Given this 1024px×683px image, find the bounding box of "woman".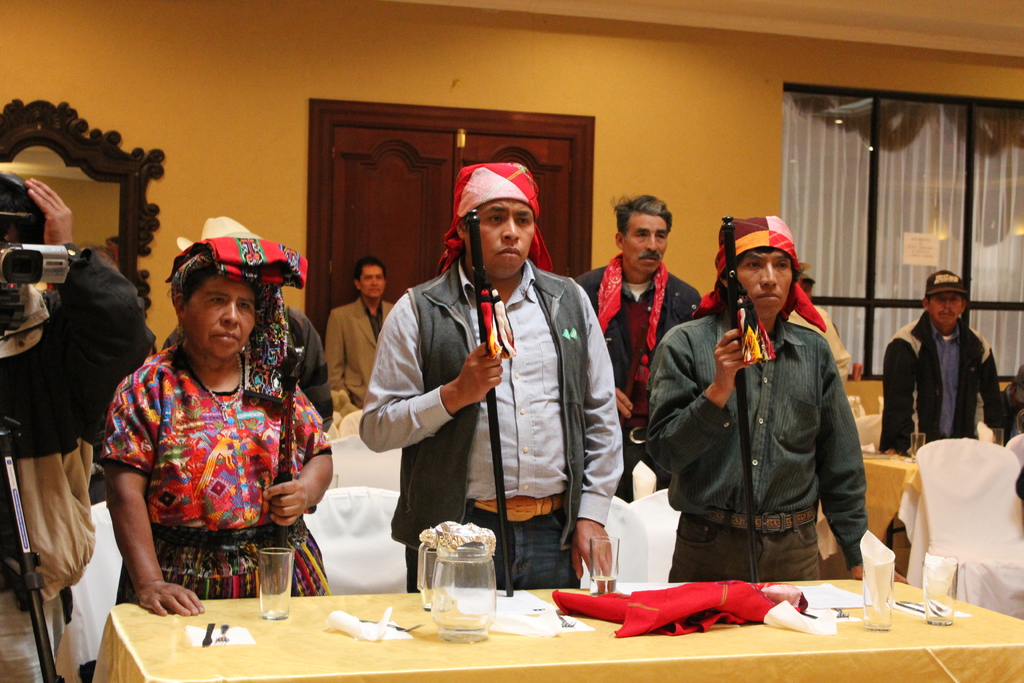
x1=94 y1=233 x2=334 y2=618.
